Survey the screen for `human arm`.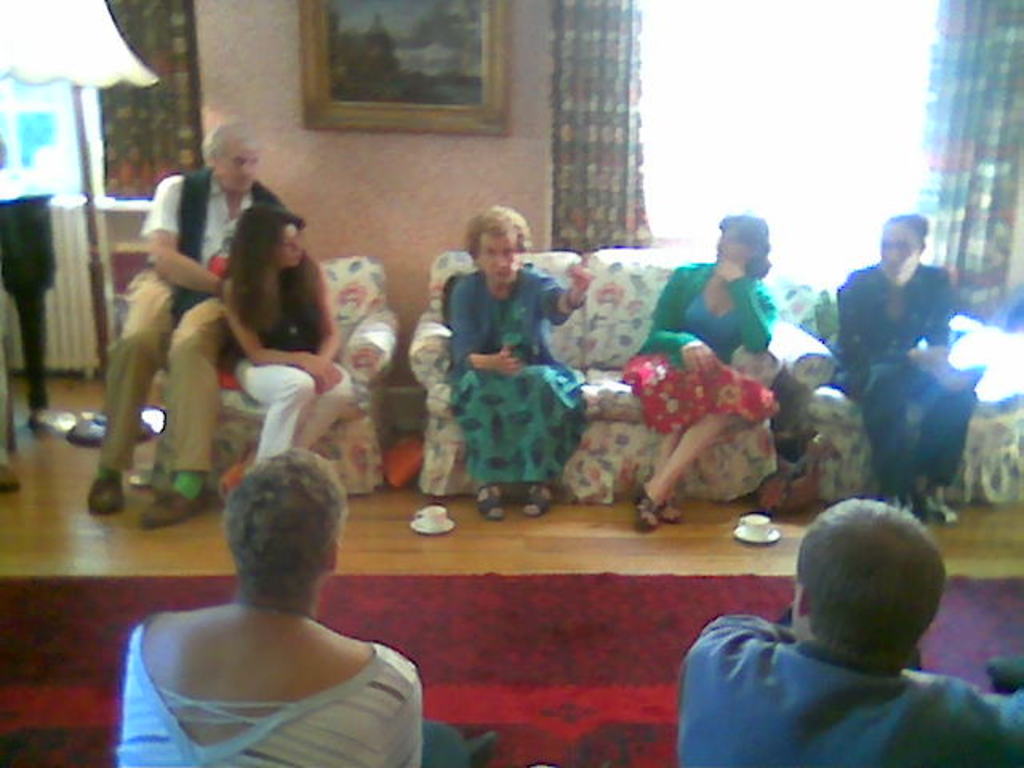
Survey found: {"x1": 448, "y1": 283, "x2": 523, "y2": 373}.
